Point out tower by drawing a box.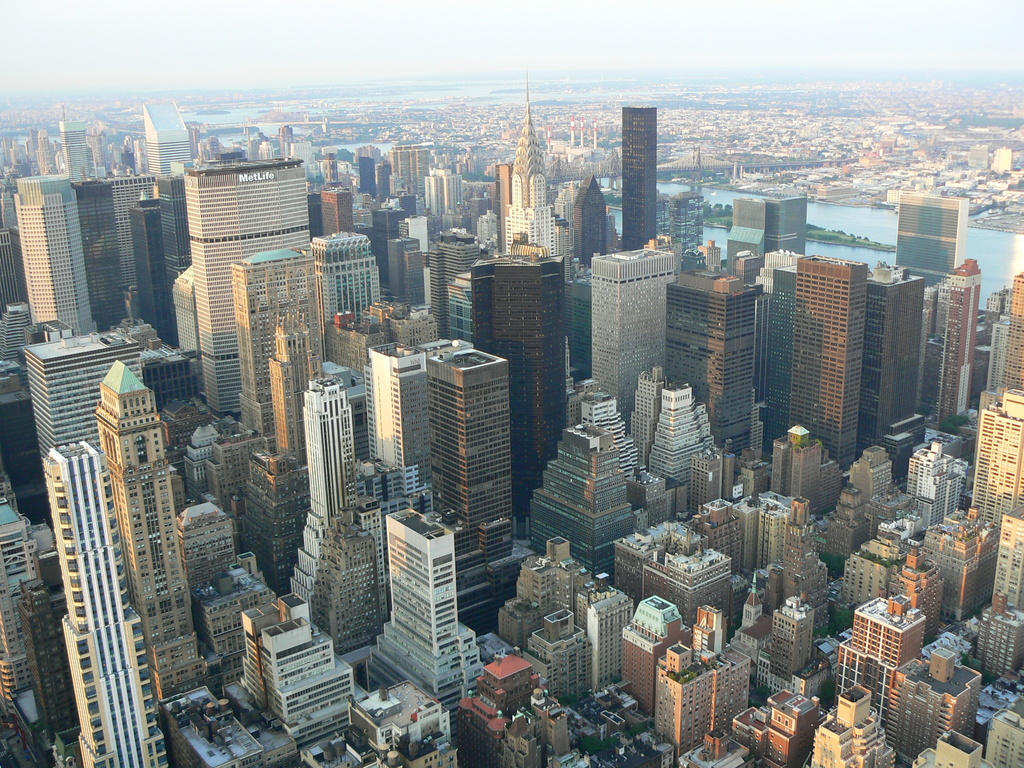
473/256/568/535.
